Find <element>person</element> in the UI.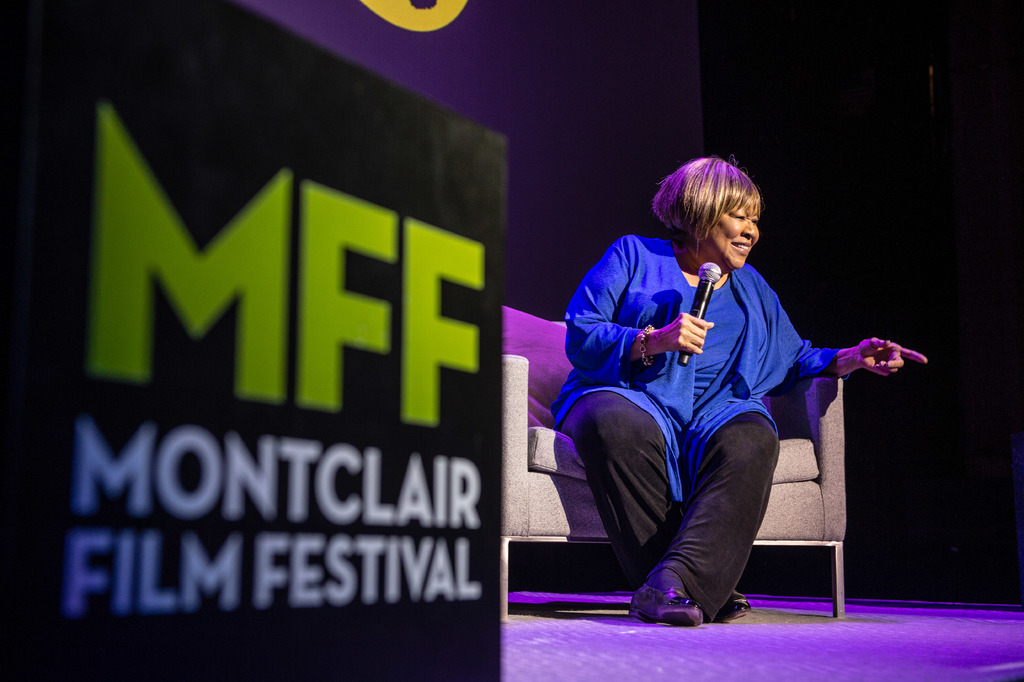
UI element at select_region(582, 157, 897, 619).
